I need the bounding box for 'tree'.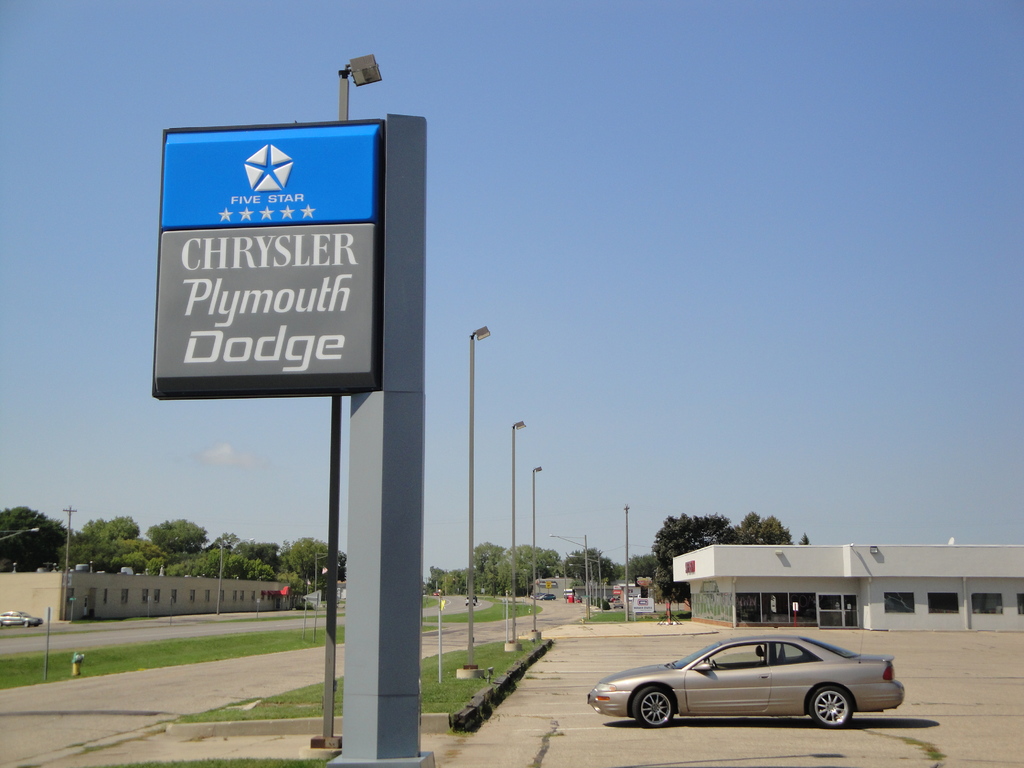
Here it is: [277,533,349,593].
